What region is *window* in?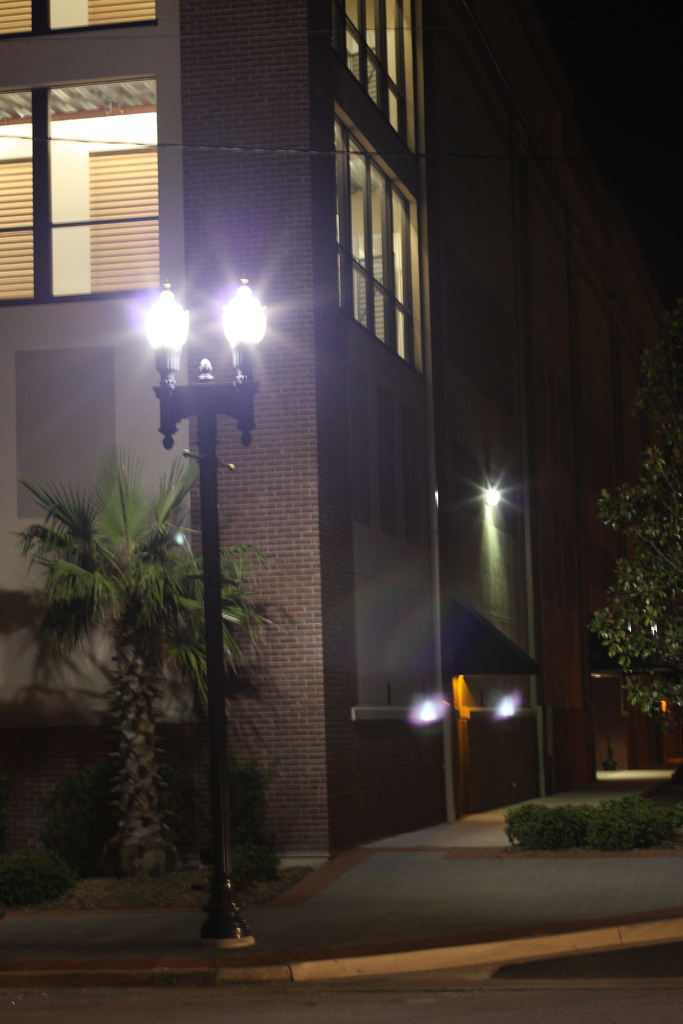
select_region(346, 367, 377, 528).
